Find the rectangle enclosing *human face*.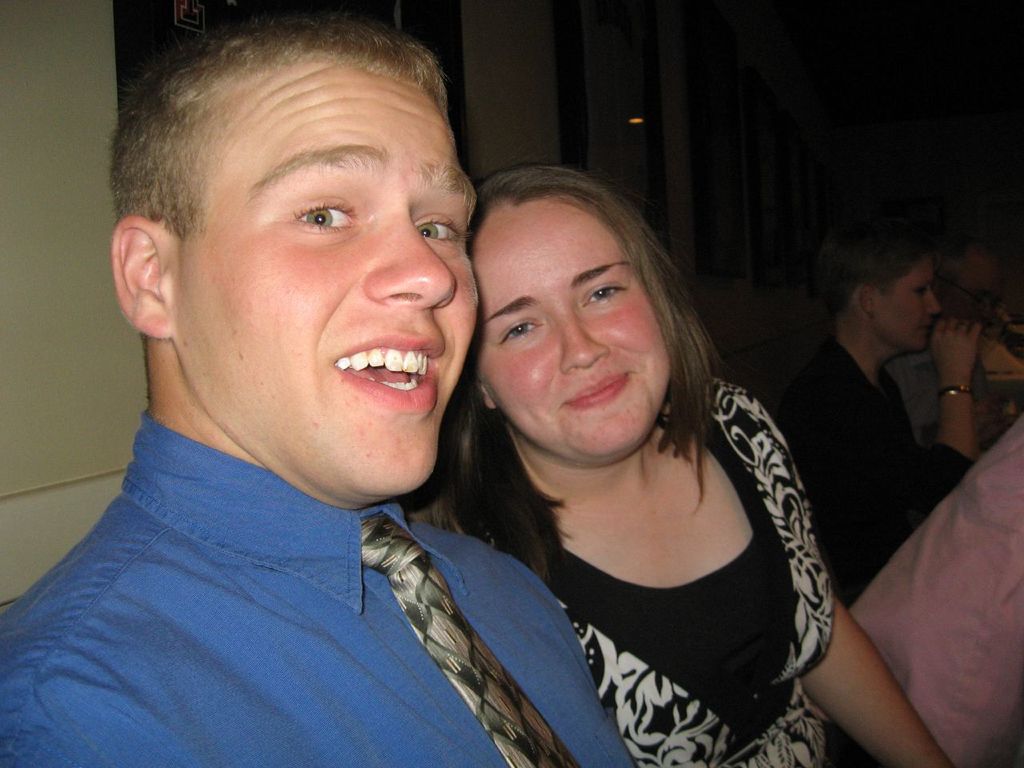
detection(183, 66, 477, 495).
